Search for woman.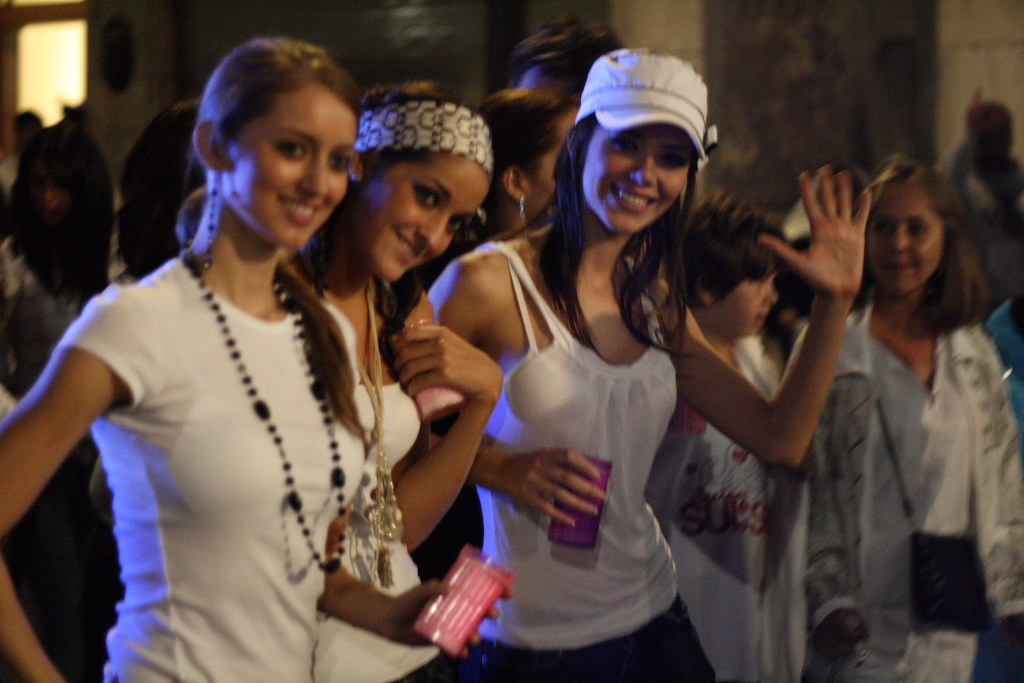
Found at 165 68 507 682.
